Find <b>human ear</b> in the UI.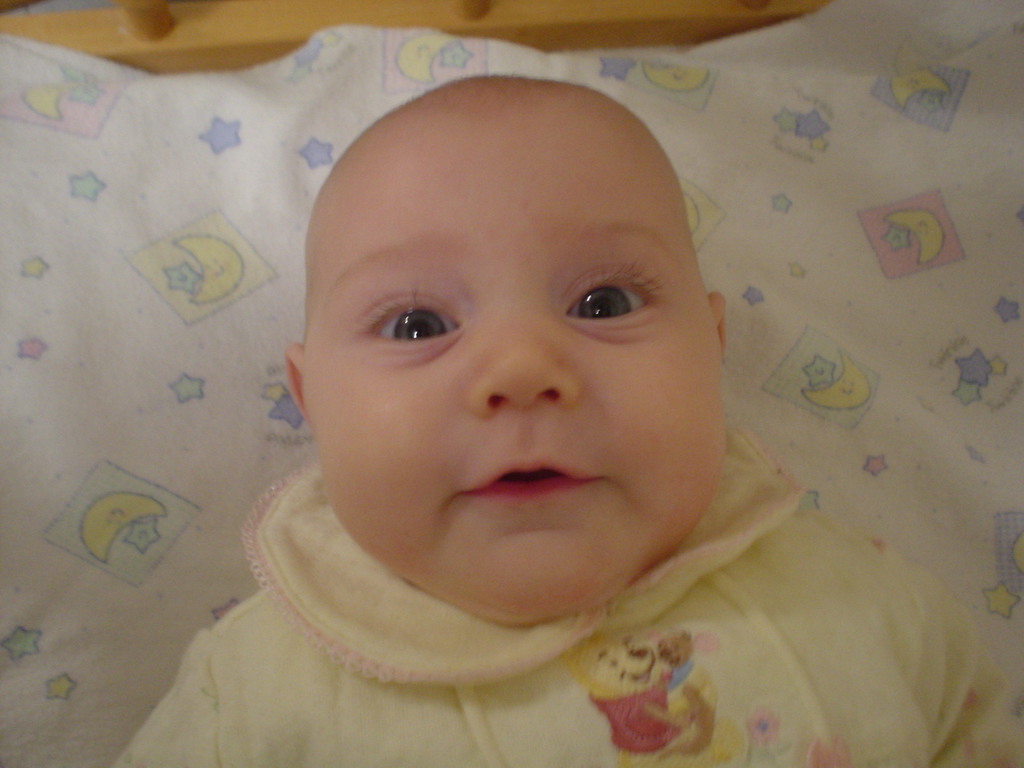
UI element at <bbox>707, 289, 728, 362</bbox>.
